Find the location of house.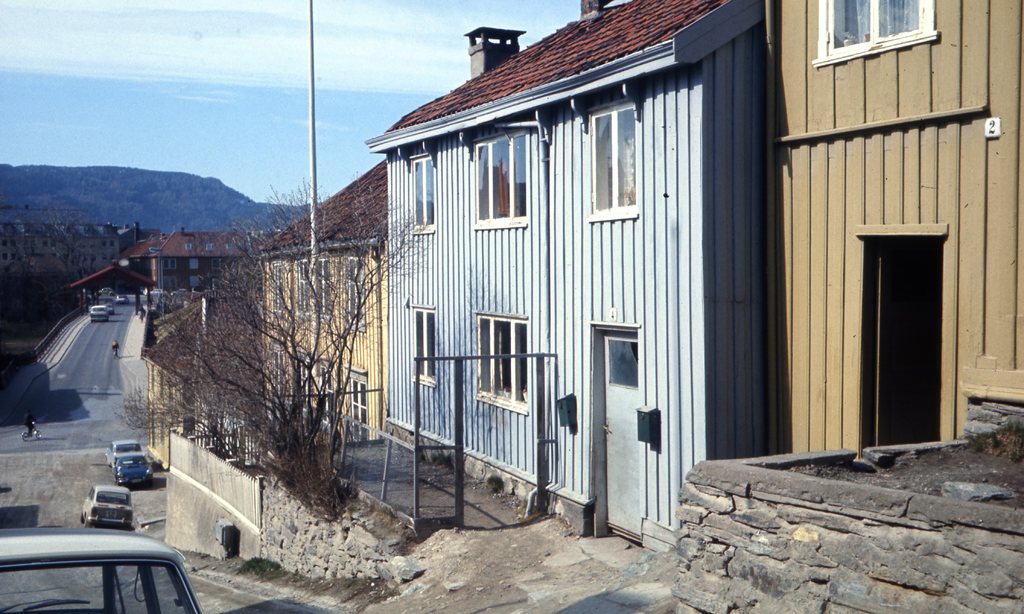
Location: box=[147, 231, 271, 296].
